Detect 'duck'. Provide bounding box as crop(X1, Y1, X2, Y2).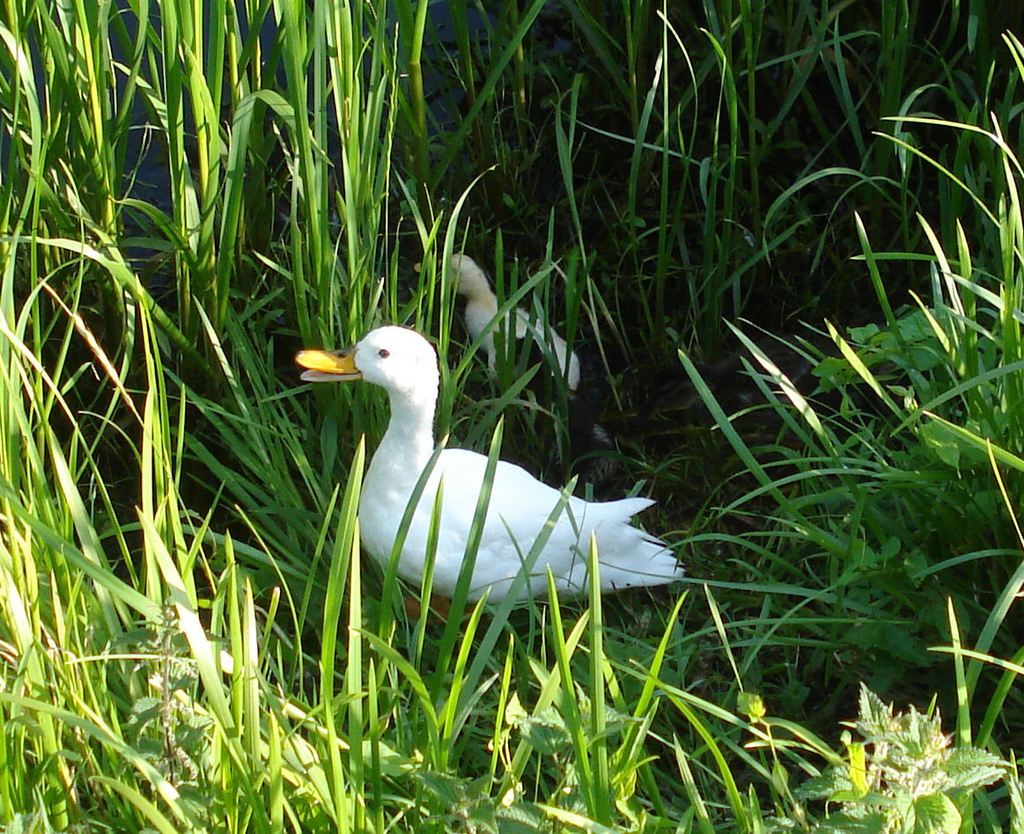
crop(292, 328, 635, 586).
